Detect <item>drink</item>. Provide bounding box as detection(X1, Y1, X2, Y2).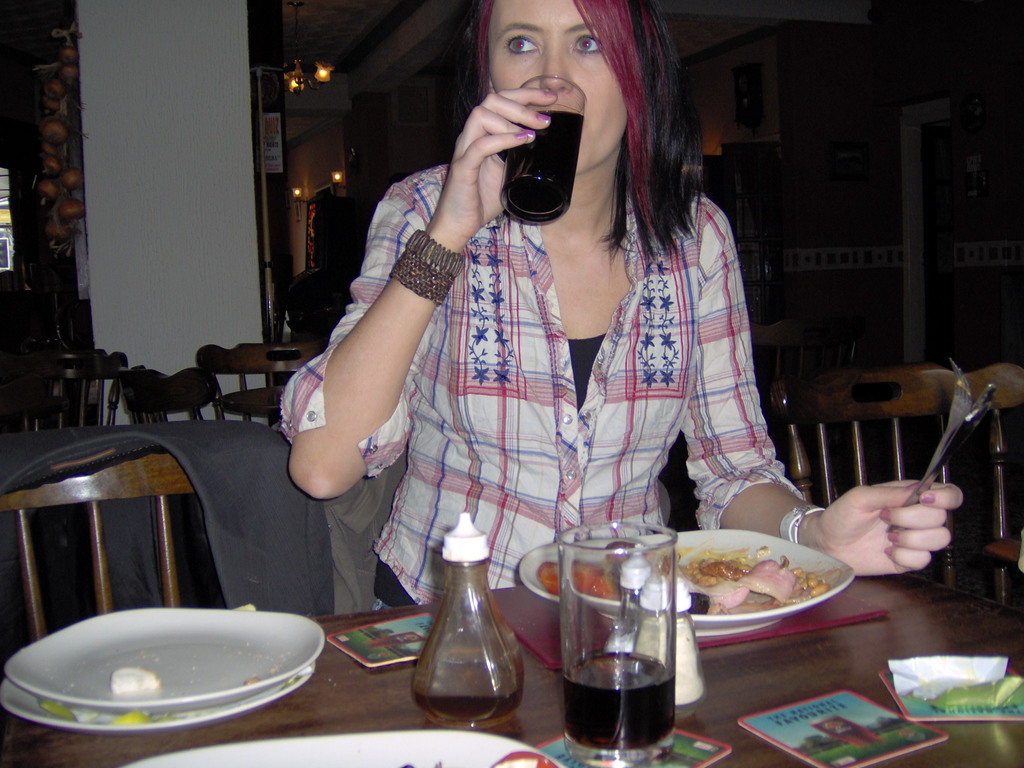
detection(418, 667, 520, 732).
